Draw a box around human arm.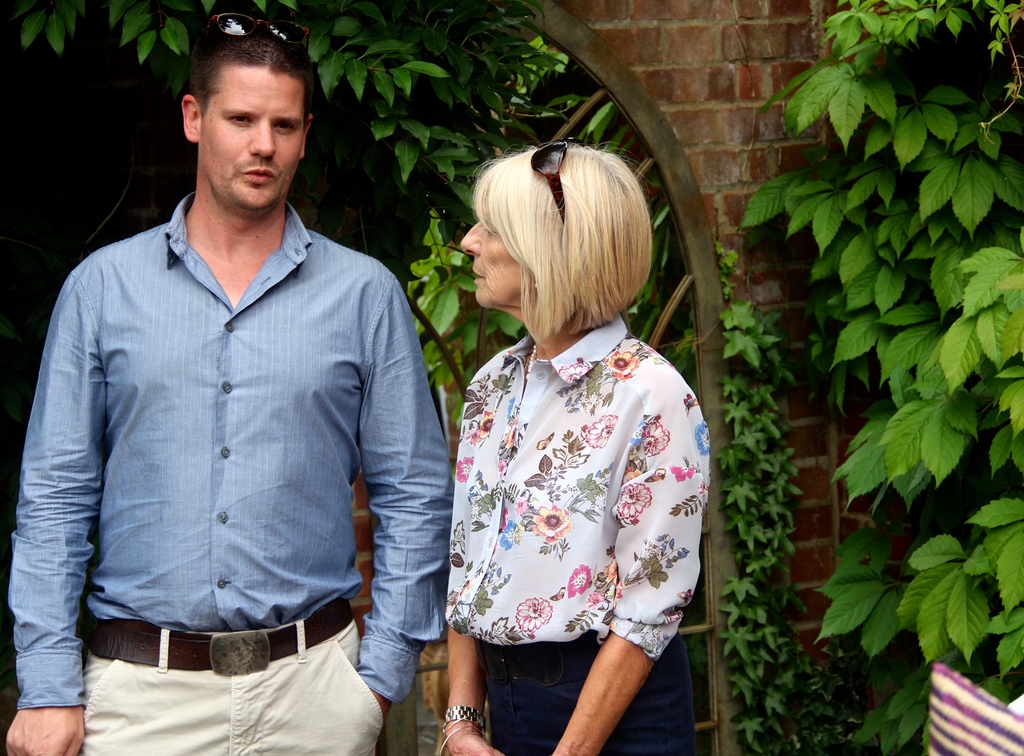
x1=420, y1=608, x2=487, y2=743.
